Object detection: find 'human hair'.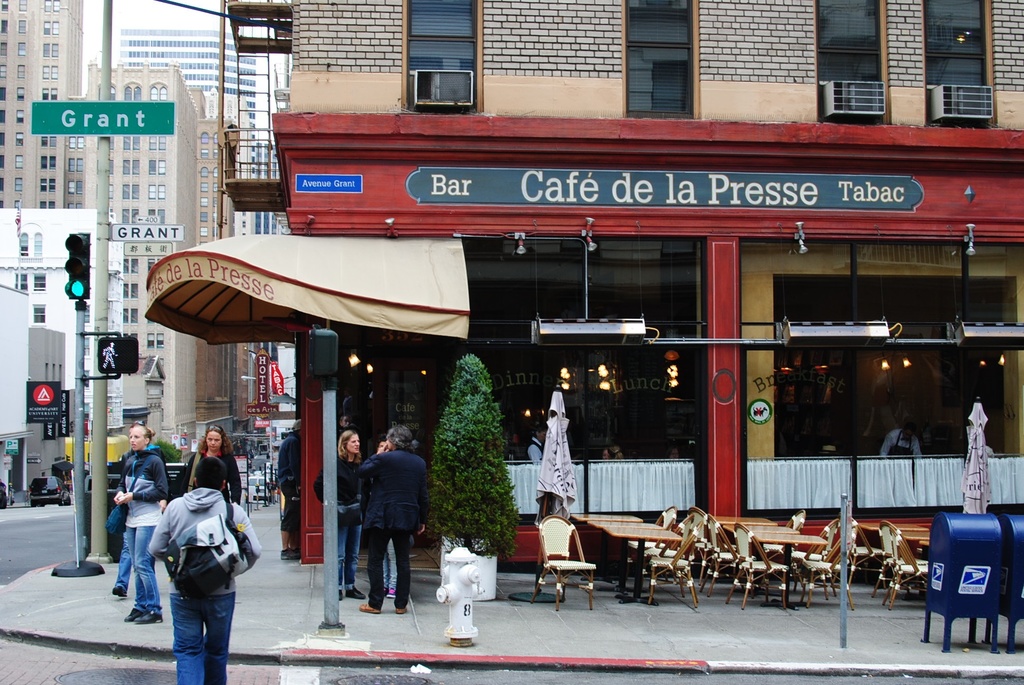
<region>129, 423, 134, 429</region>.
